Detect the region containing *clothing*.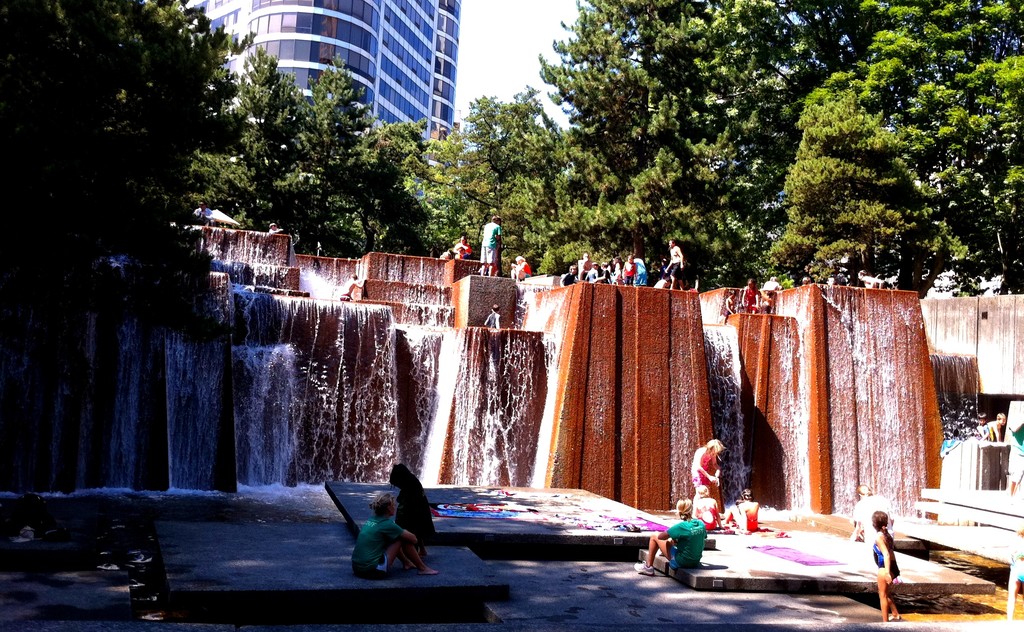
686,446,726,517.
